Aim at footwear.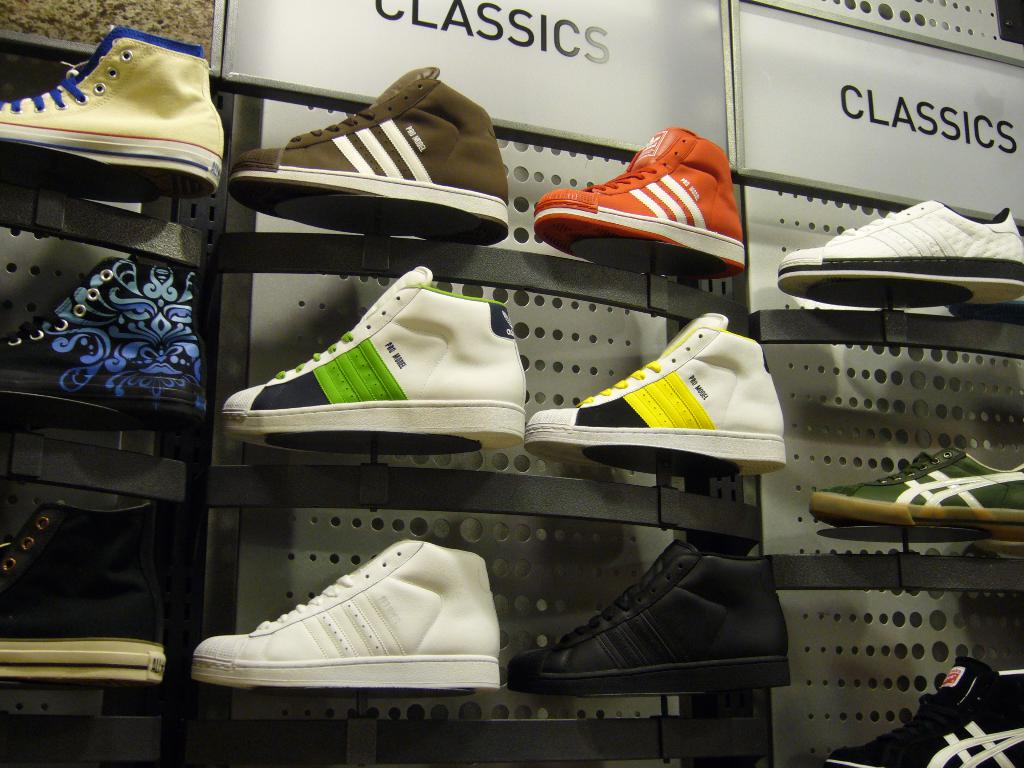
Aimed at 0,40,227,202.
